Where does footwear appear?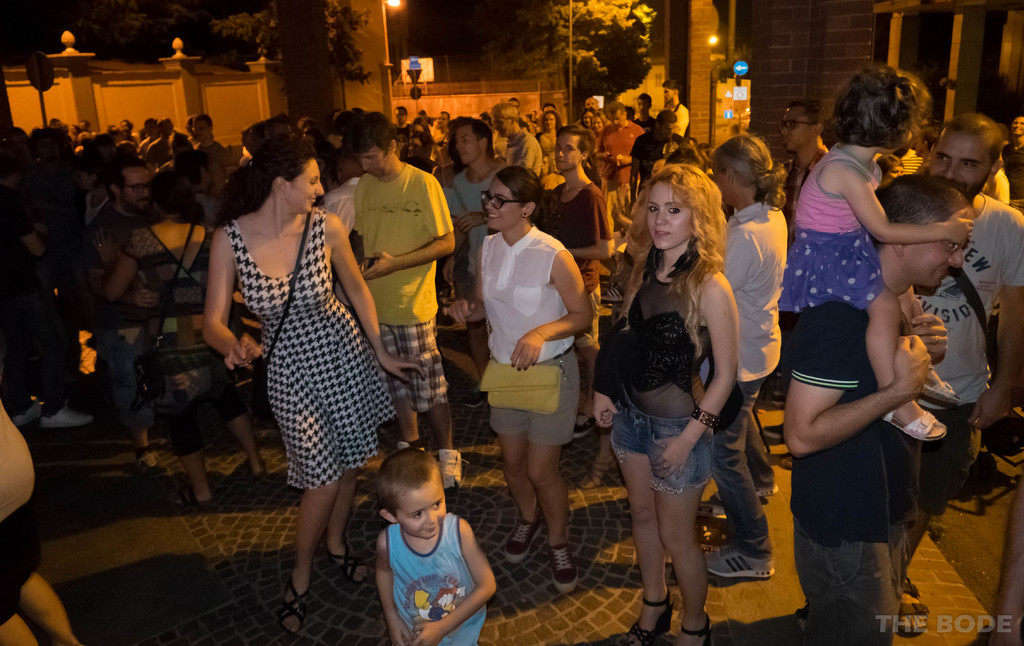
Appears at detection(761, 422, 785, 440).
